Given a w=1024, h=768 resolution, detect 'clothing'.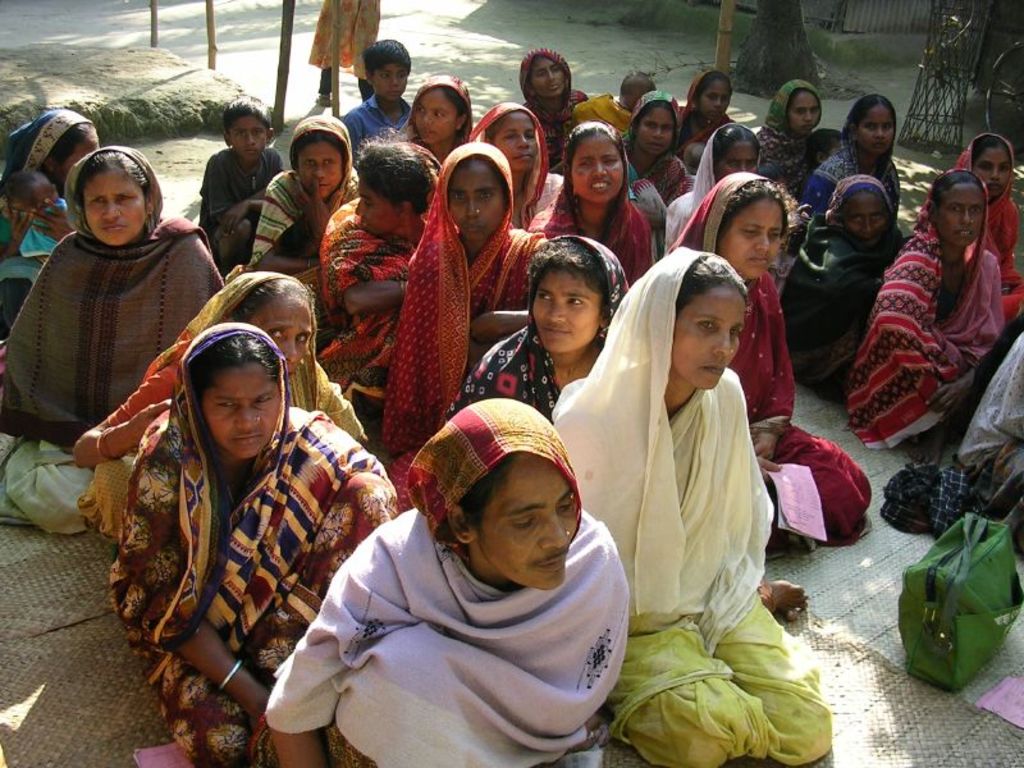
select_region(778, 173, 905, 399).
